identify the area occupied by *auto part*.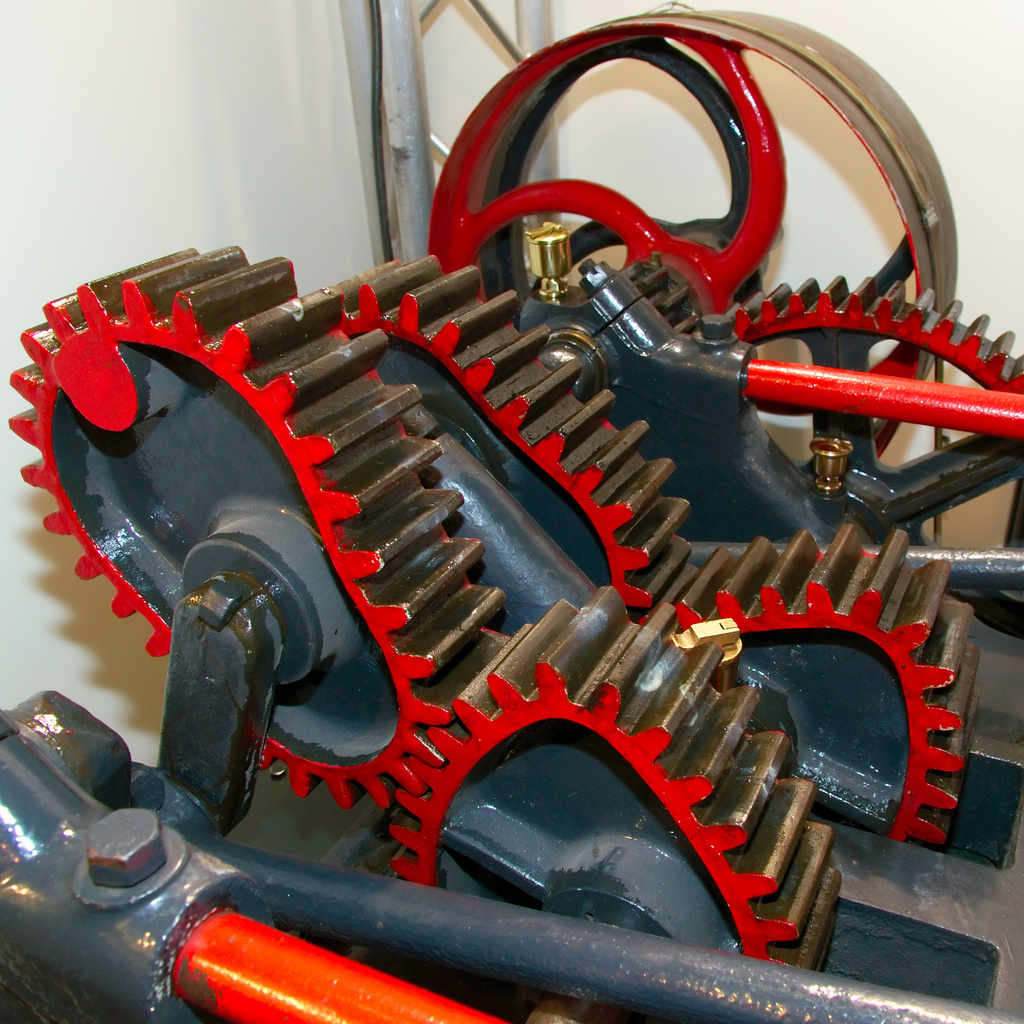
Area: pyautogui.locateOnScreen(0, 83, 995, 919).
